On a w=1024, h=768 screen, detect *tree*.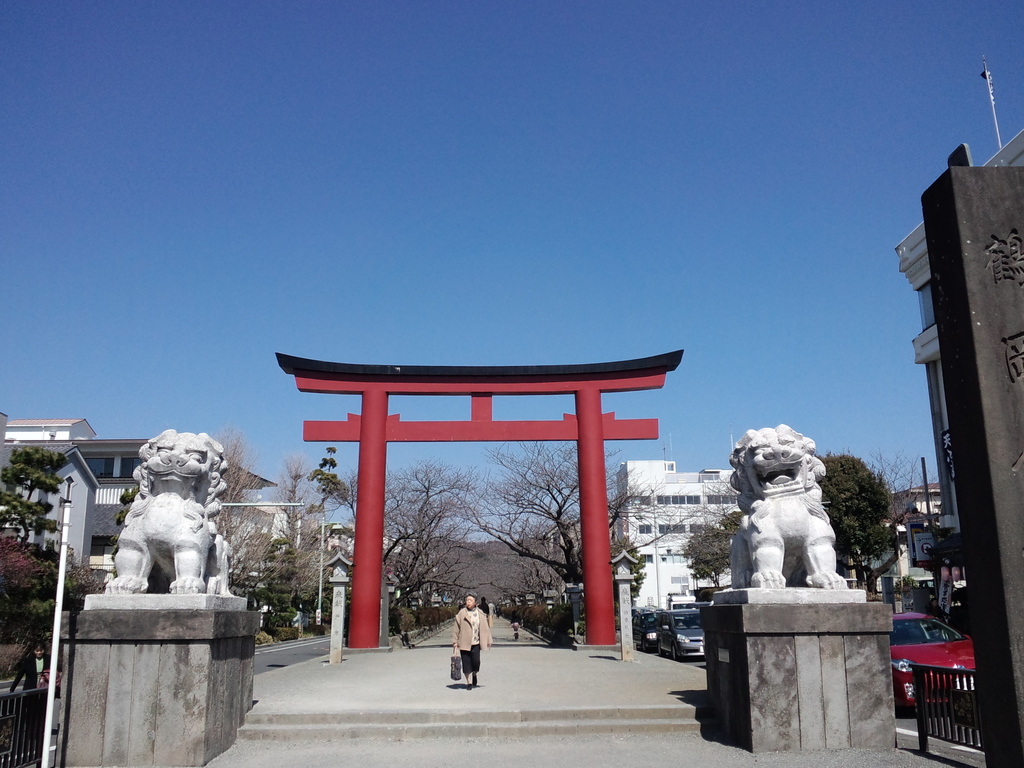
<box>684,520,731,584</box>.
